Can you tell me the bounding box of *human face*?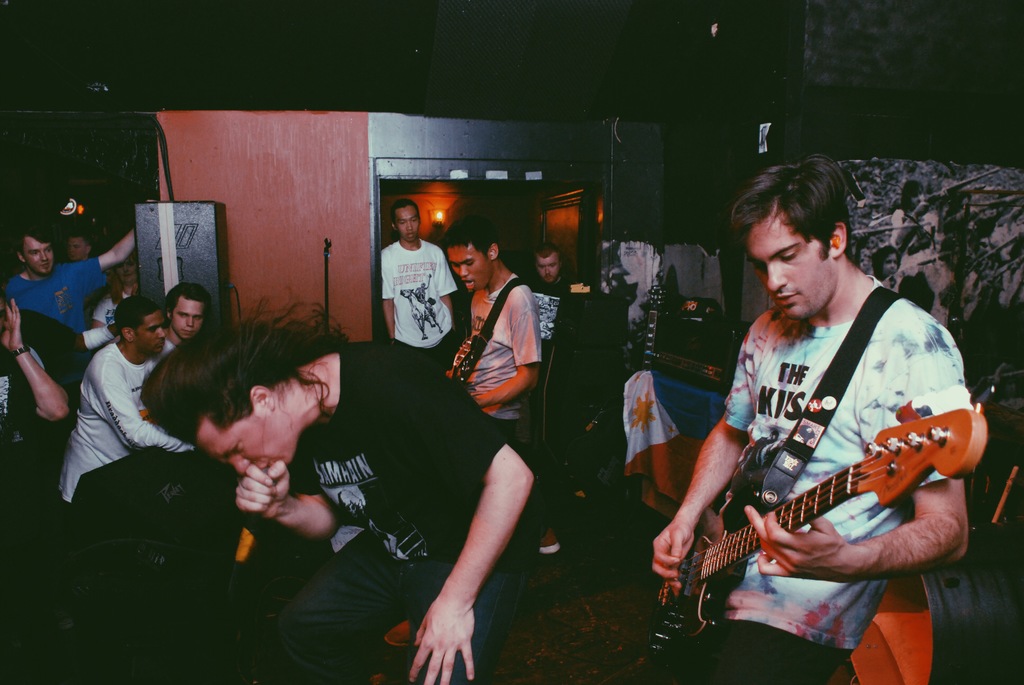
911:188:929:210.
